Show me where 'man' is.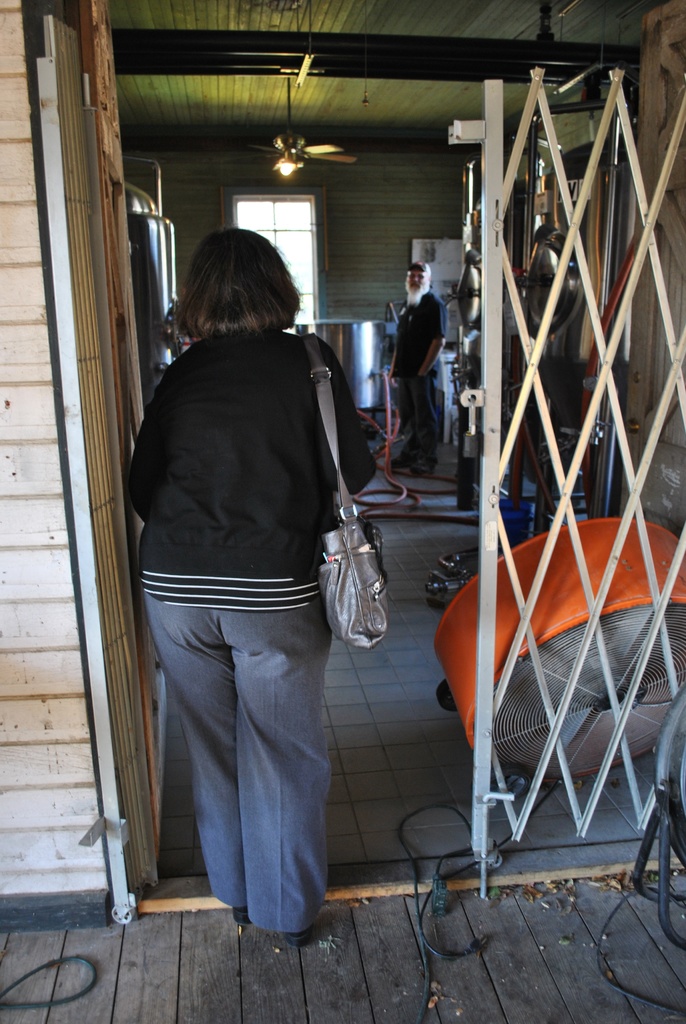
'man' is at x1=393, y1=259, x2=446, y2=473.
